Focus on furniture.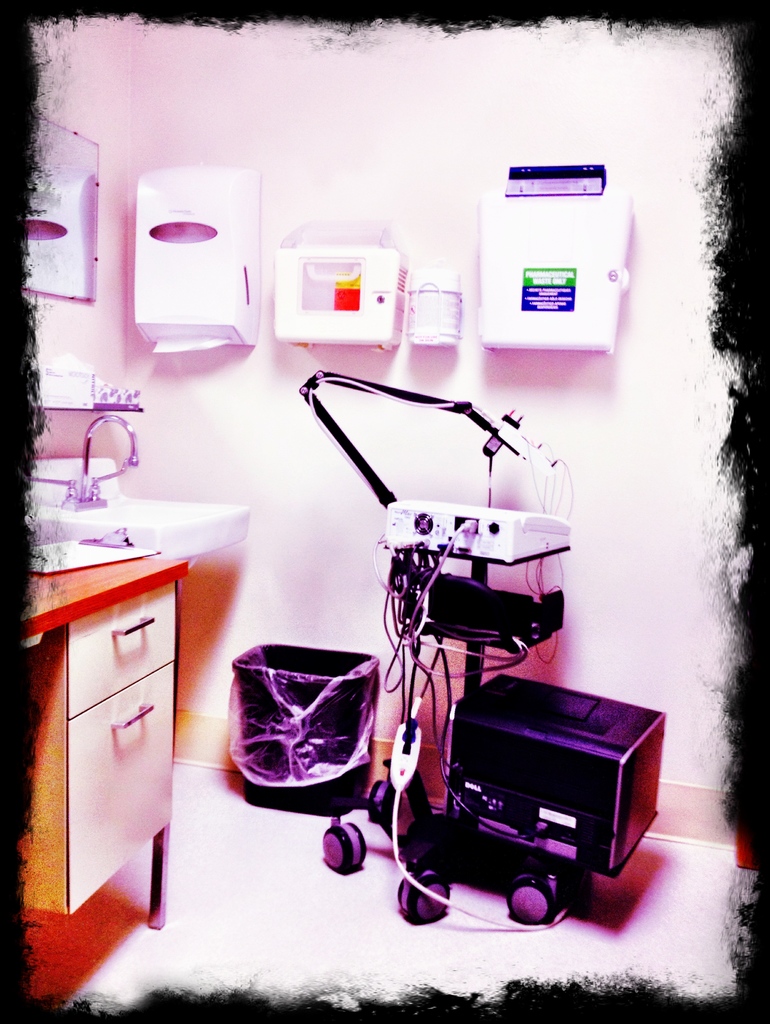
Focused at 20, 554, 190, 928.
